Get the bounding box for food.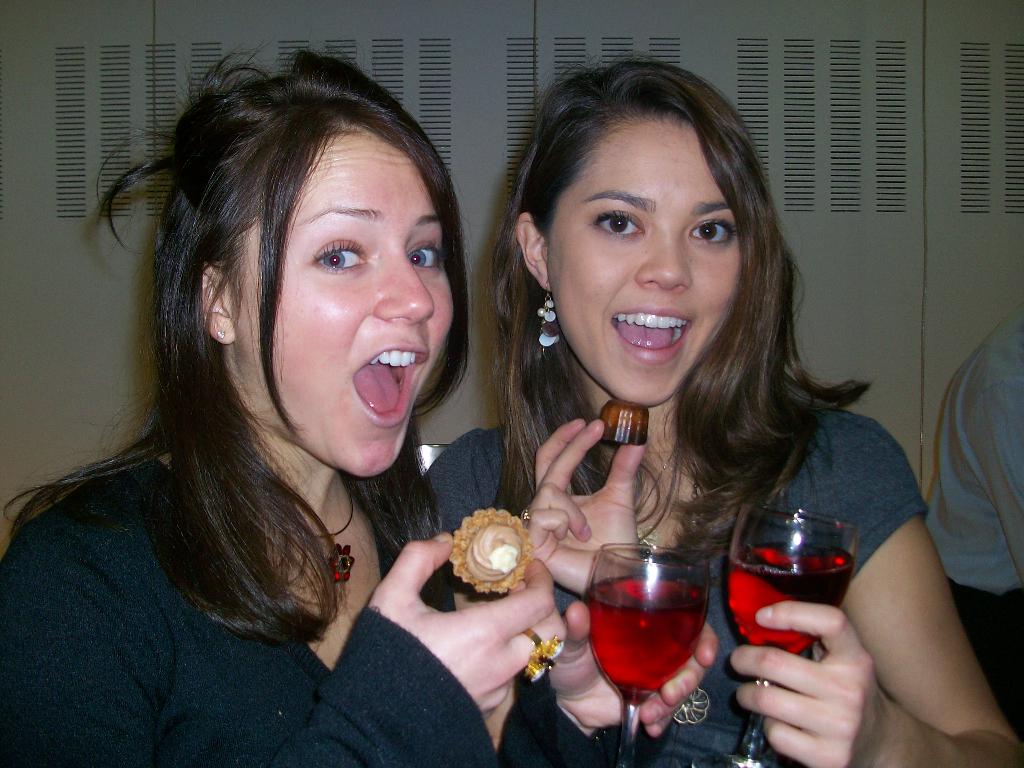
593, 404, 649, 447.
